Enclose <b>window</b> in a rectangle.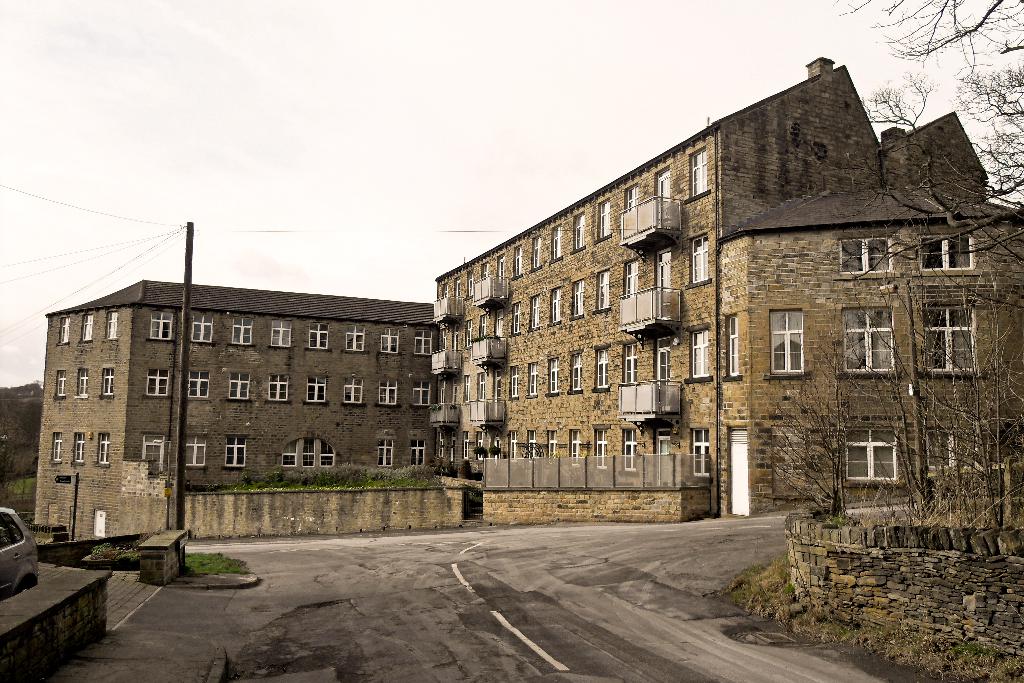
(x1=81, y1=317, x2=93, y2=340).
